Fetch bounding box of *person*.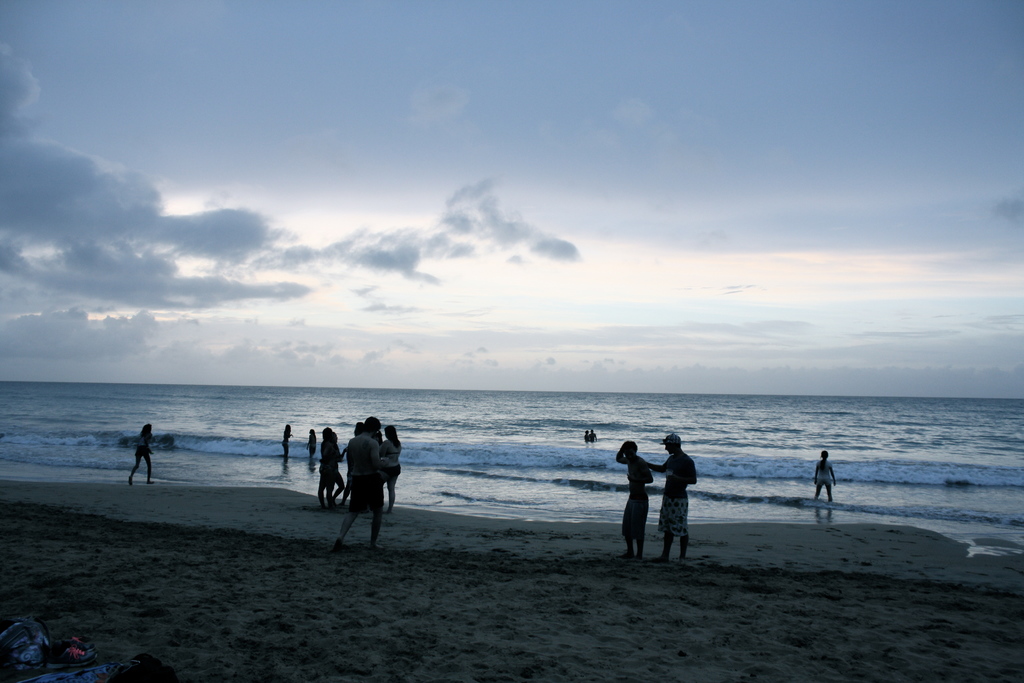
Bbox: x1=338, y1=418, x2=386, y2=547.
